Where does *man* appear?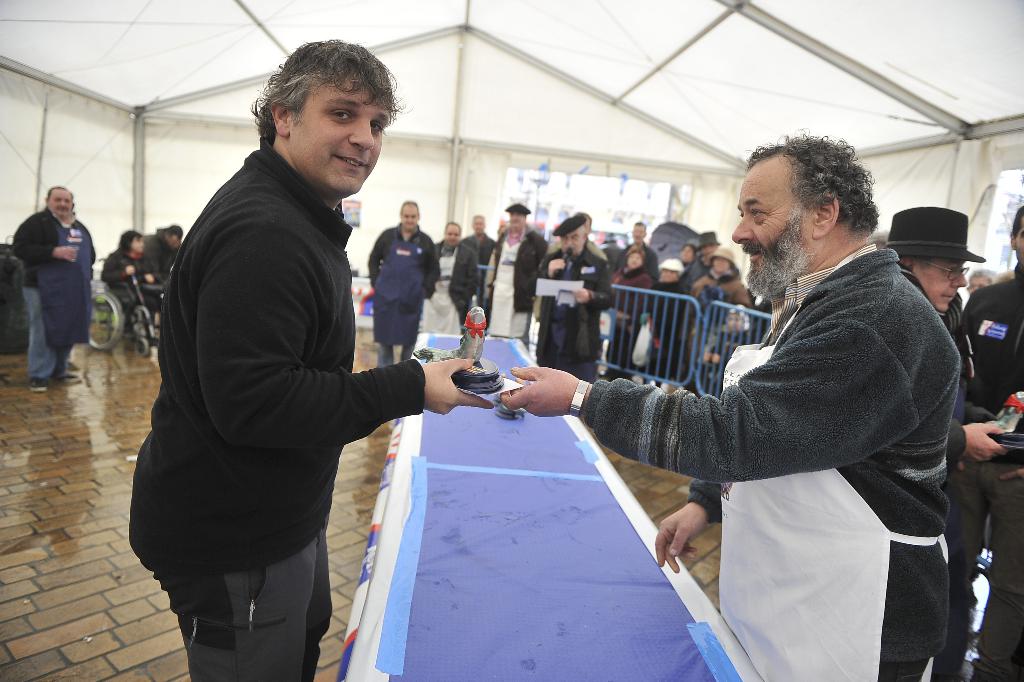
Appears at pyautogui.locateOnScreen(930, 209, 1023, 681).
